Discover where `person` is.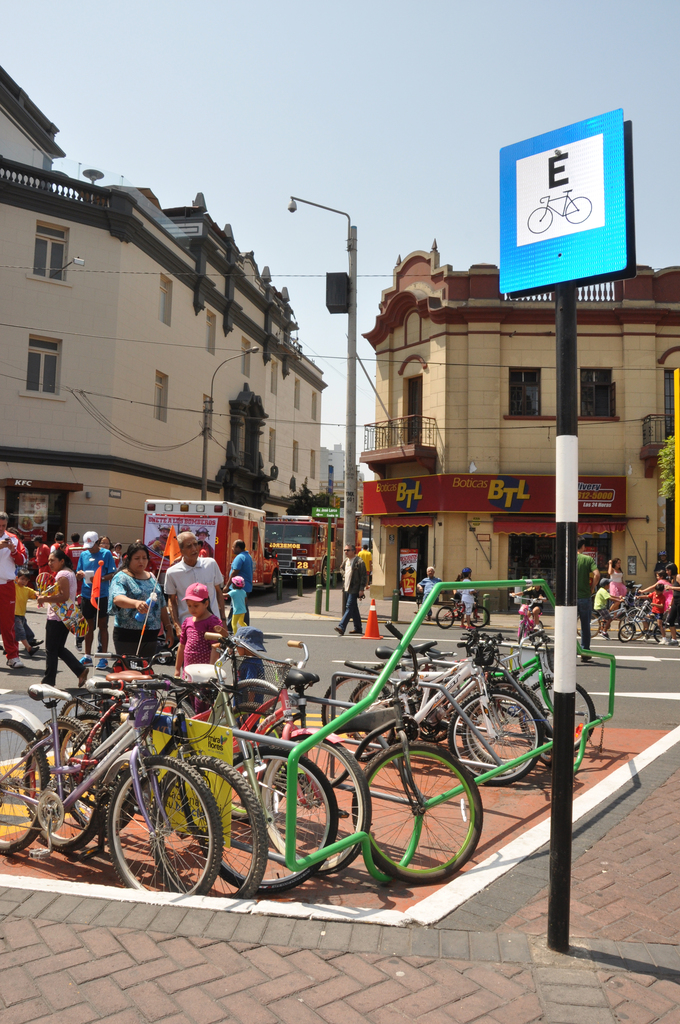
Discovered at 101:536:169:668.
